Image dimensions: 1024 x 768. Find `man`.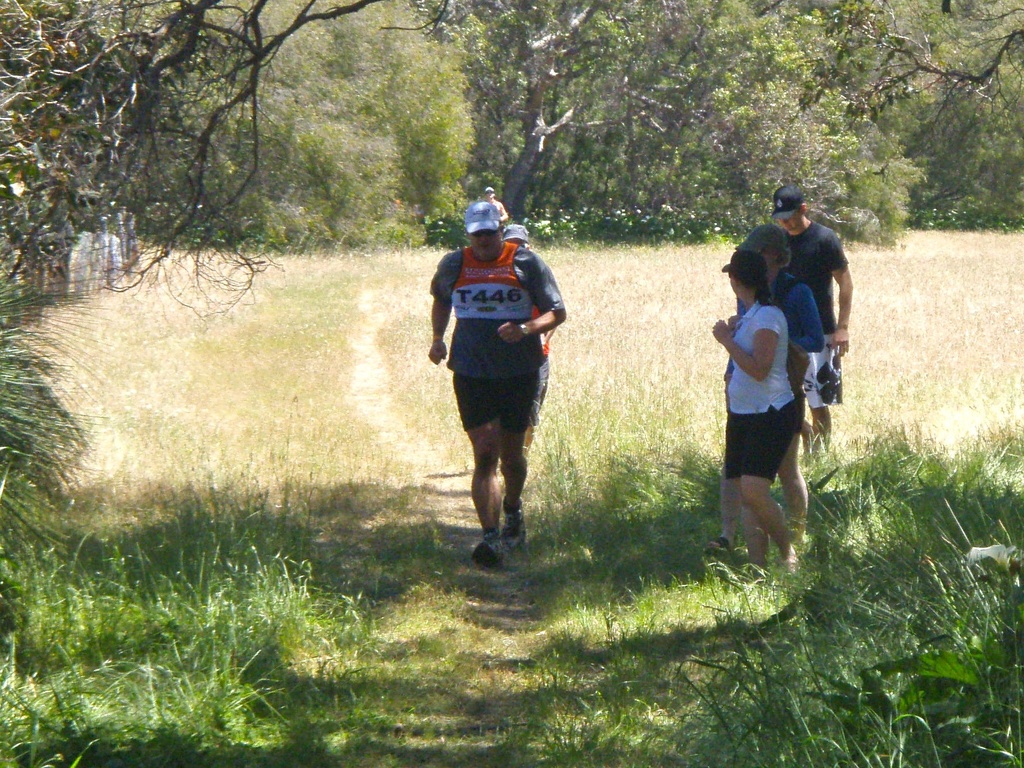
[769,187,854,458].
